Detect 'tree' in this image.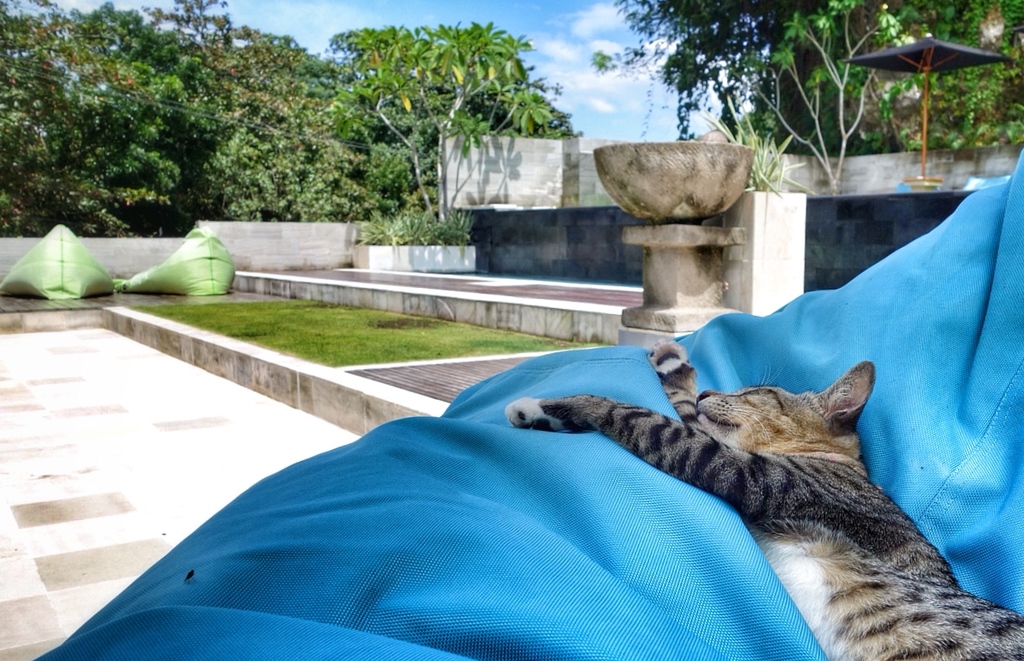
Detection: (209, 8, 376, 217).
